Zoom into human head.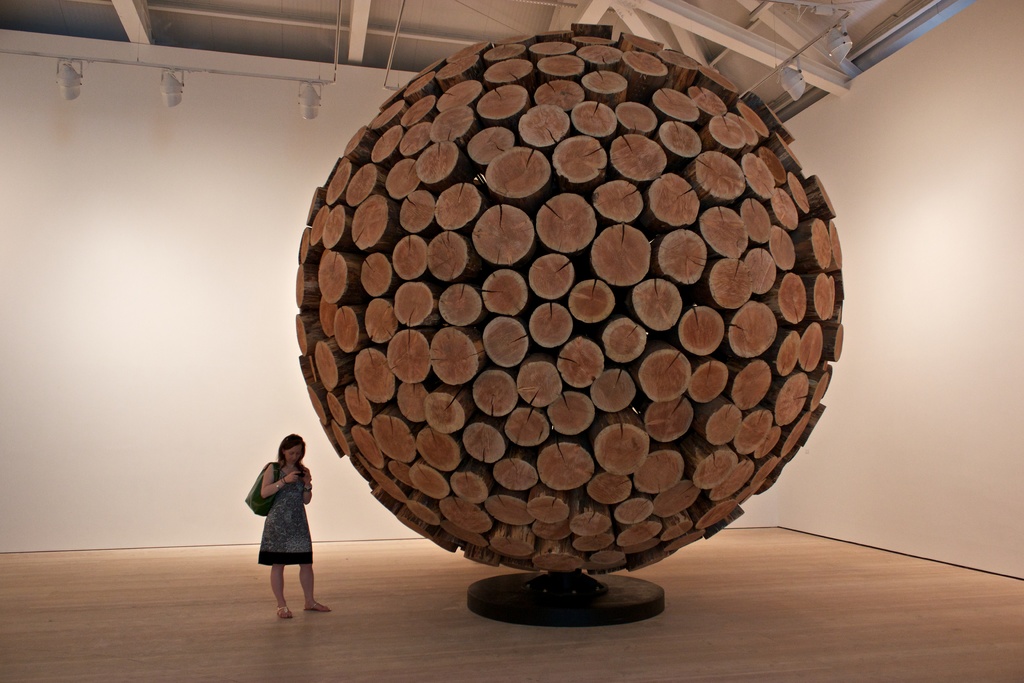
Zoom target: box=[276, 434, 307, 465].
